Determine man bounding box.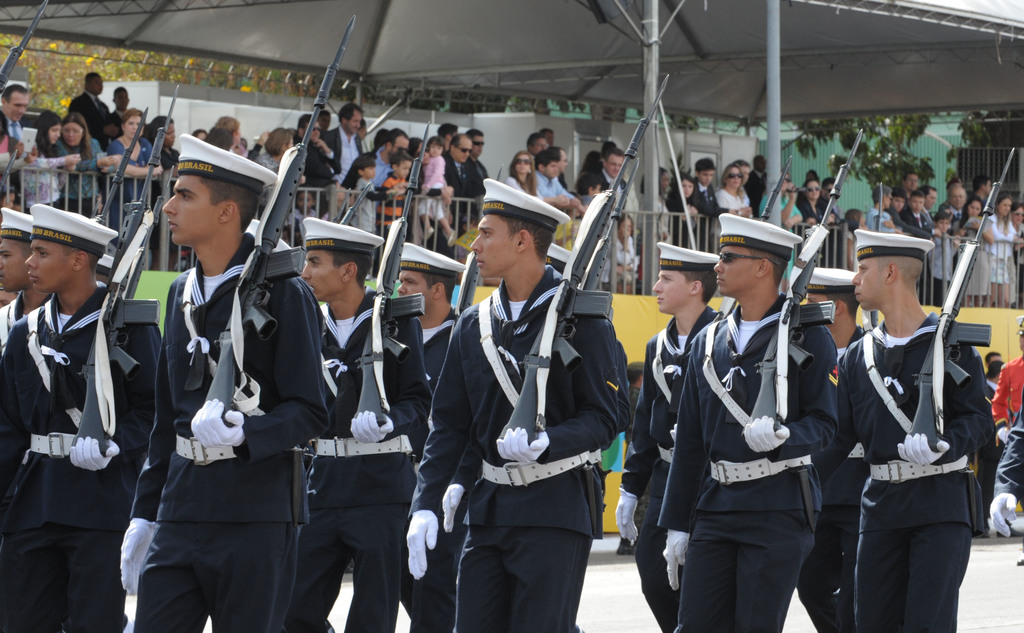
Determined: {"x1": 534, "y1": 153, "x2": 590, "y2": 216}.
